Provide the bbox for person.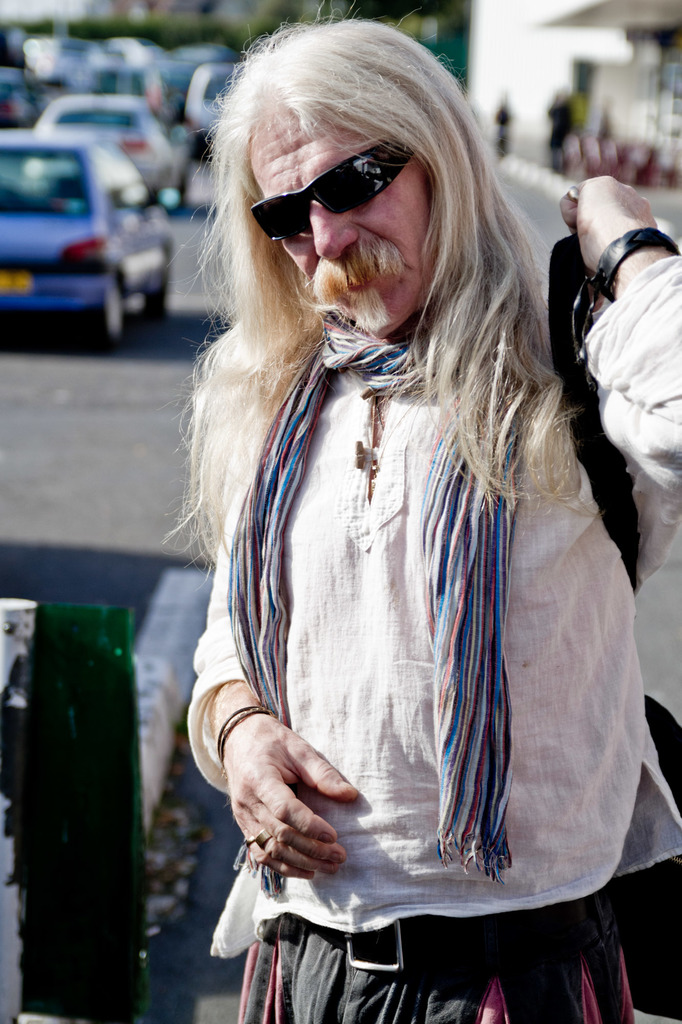
157, 13, 681, 1023.
